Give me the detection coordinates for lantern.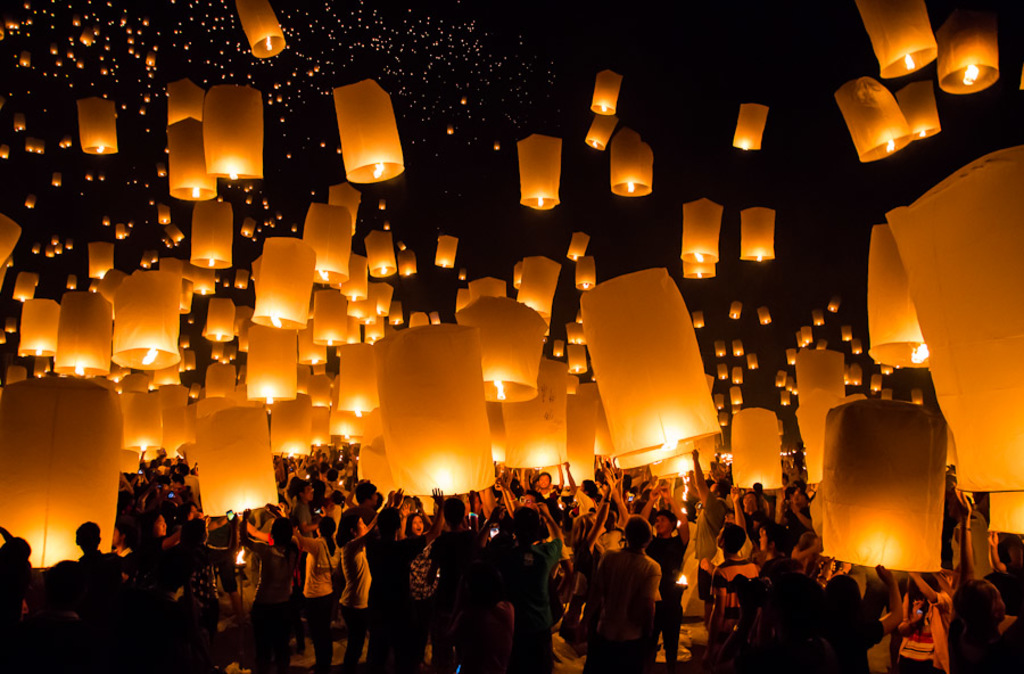
bbox=(243, 220, 254, 232).
